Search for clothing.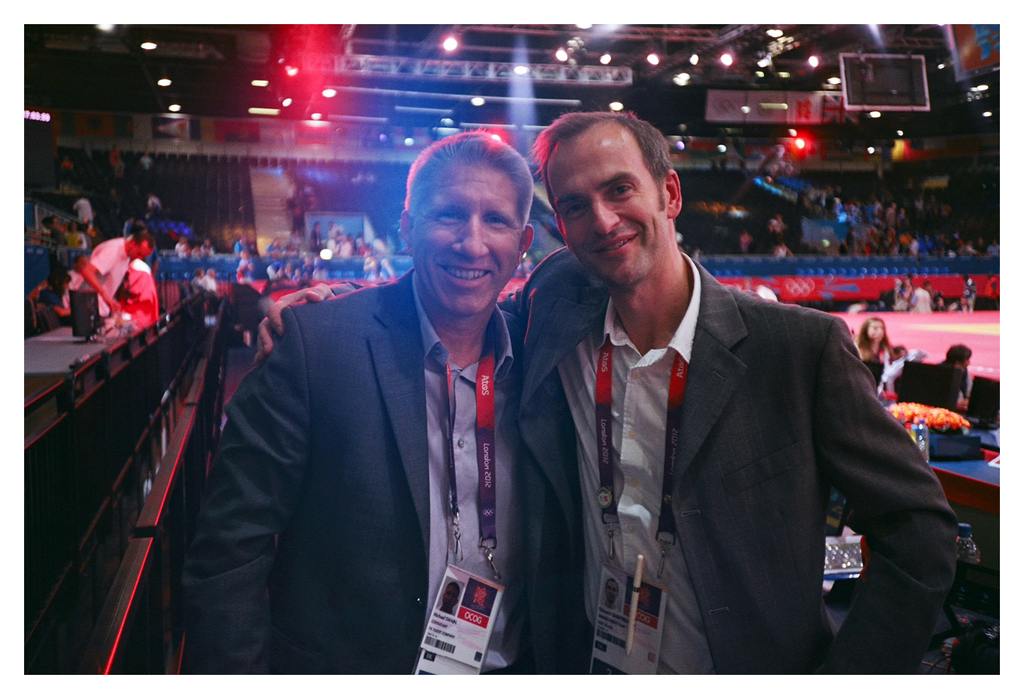
Found at 70 197 90 223.
